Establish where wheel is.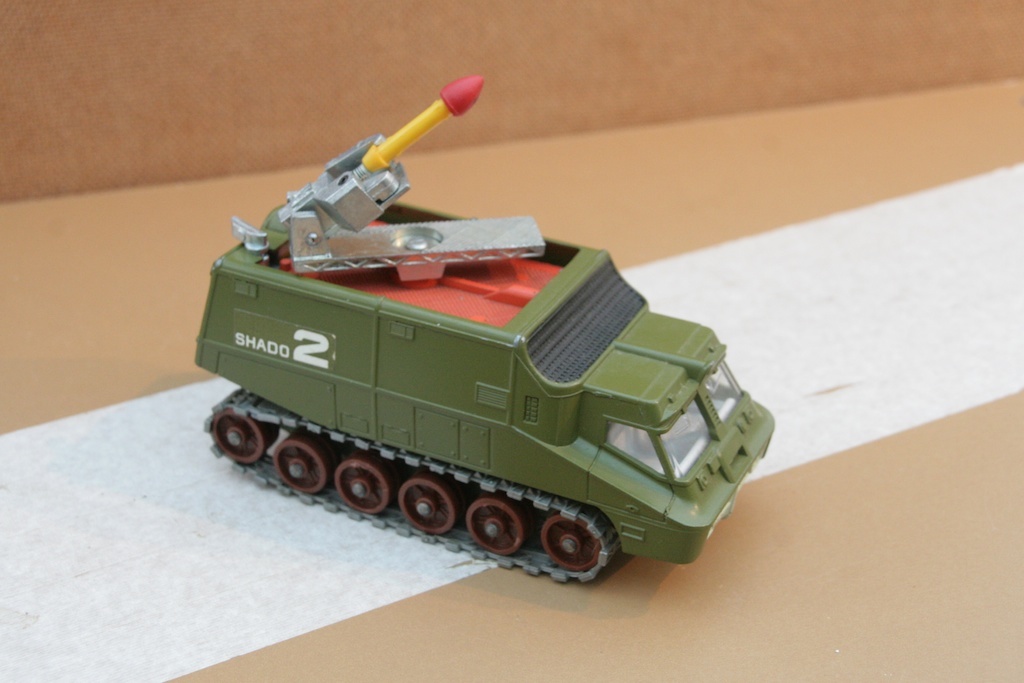
Established at x1=271 y1=437 x2=329 y2=487.
